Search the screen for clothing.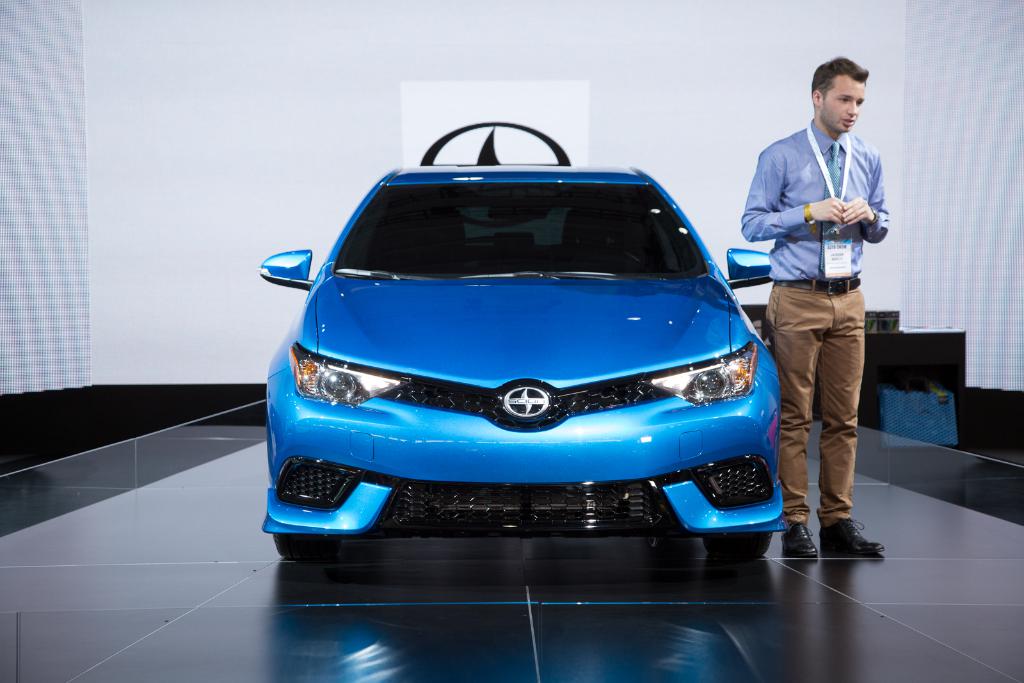
Found at <region>749, 62, 890, 518</region>.
